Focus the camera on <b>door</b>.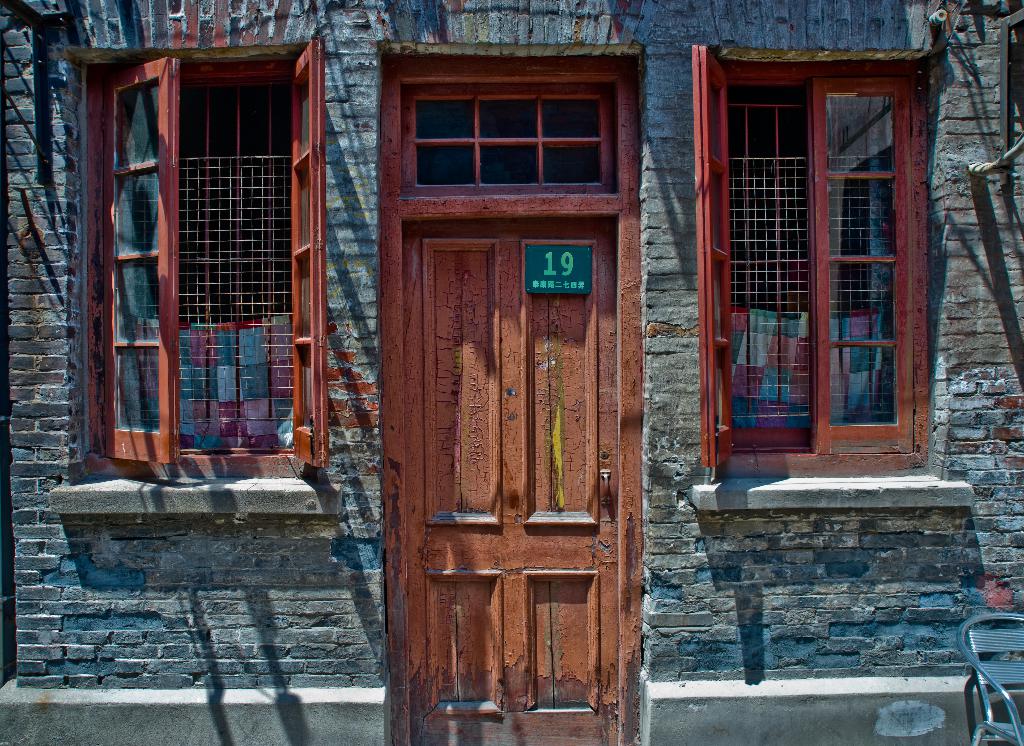
Focus region: (left=404, top=216, right=614, bottom=745).
